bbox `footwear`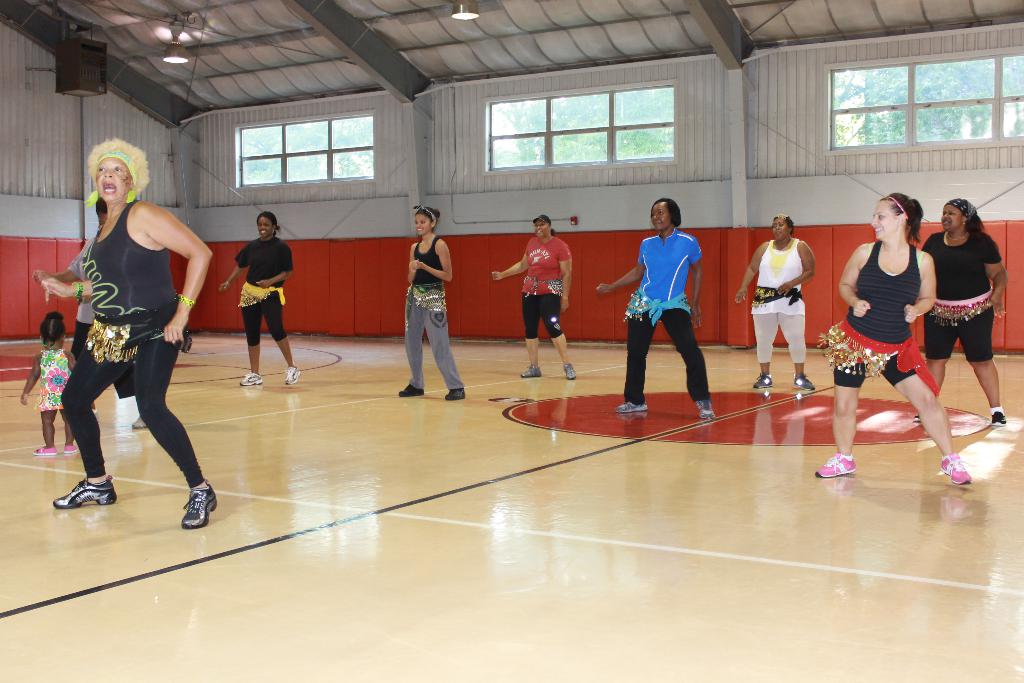
x1=520 y1=364 x2=543 y2=377
